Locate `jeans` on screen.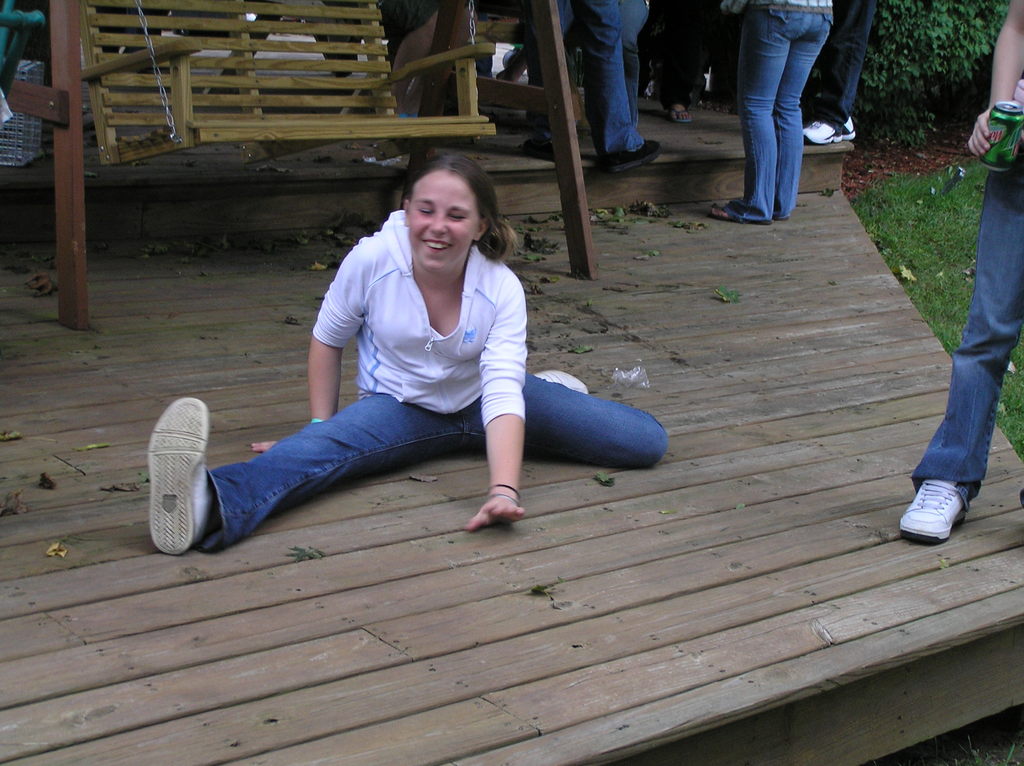
On screen at (left=914, top=166, right=1023, bottom=516).
